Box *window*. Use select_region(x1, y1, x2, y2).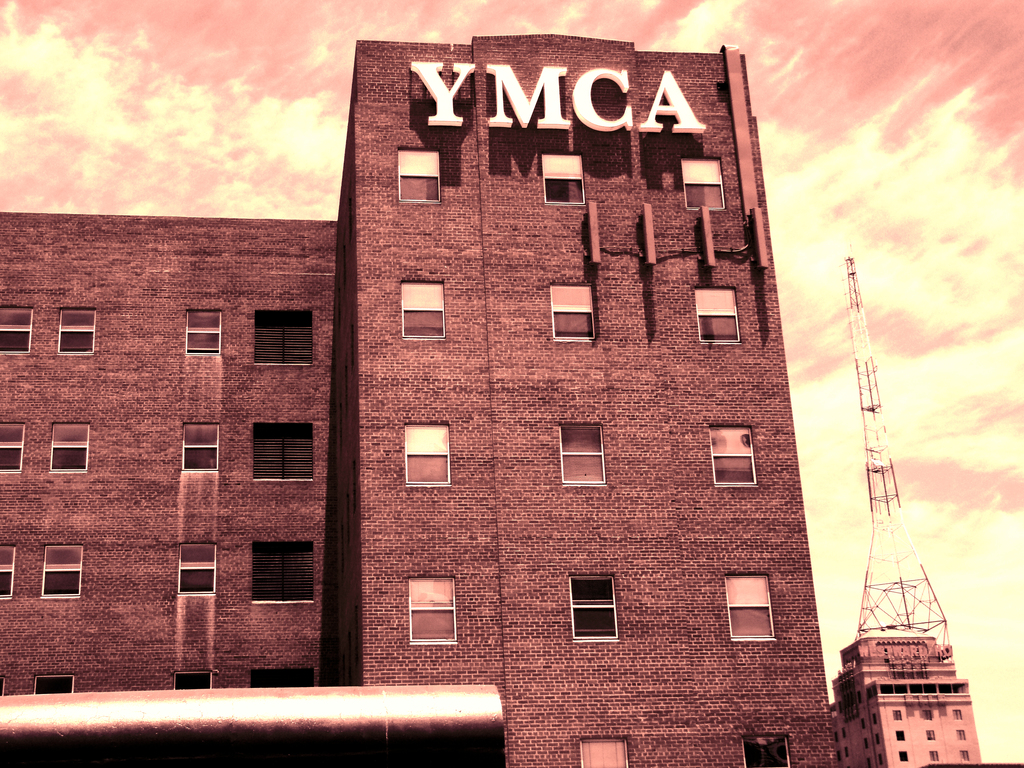
select_region(169, 541, 223, 601).
